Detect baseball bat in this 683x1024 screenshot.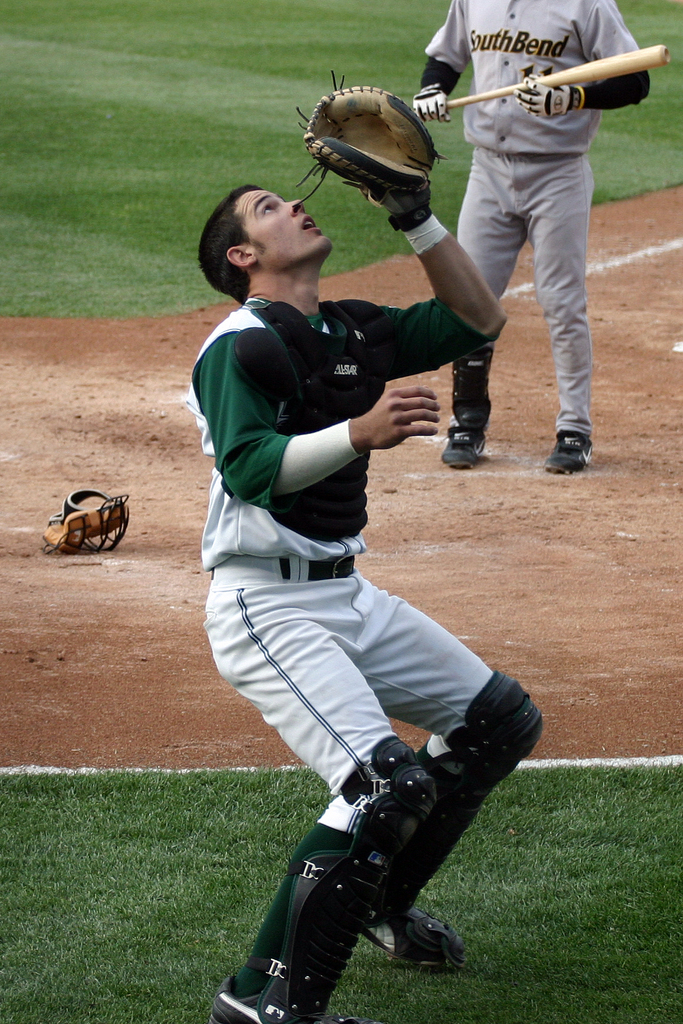
Detection: <region>417, 43, 674, 122</region>.
